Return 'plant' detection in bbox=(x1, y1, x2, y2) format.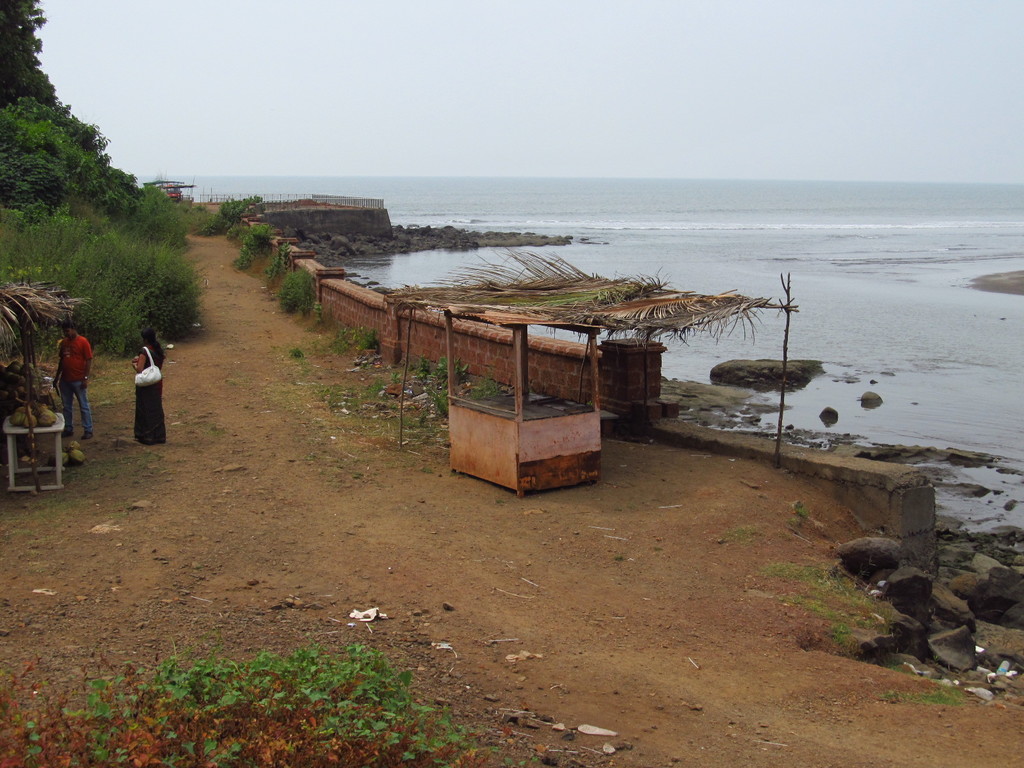
bbox=(440, 352, 457, 386).
